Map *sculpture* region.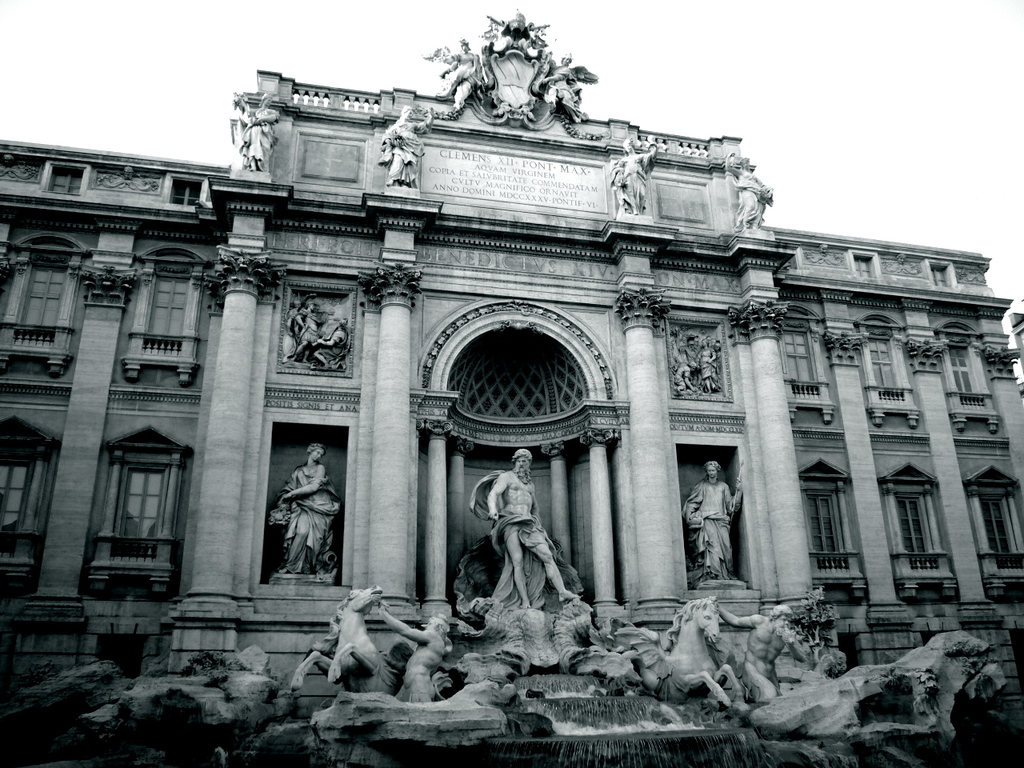
Mapped to 651:586:811:711.
